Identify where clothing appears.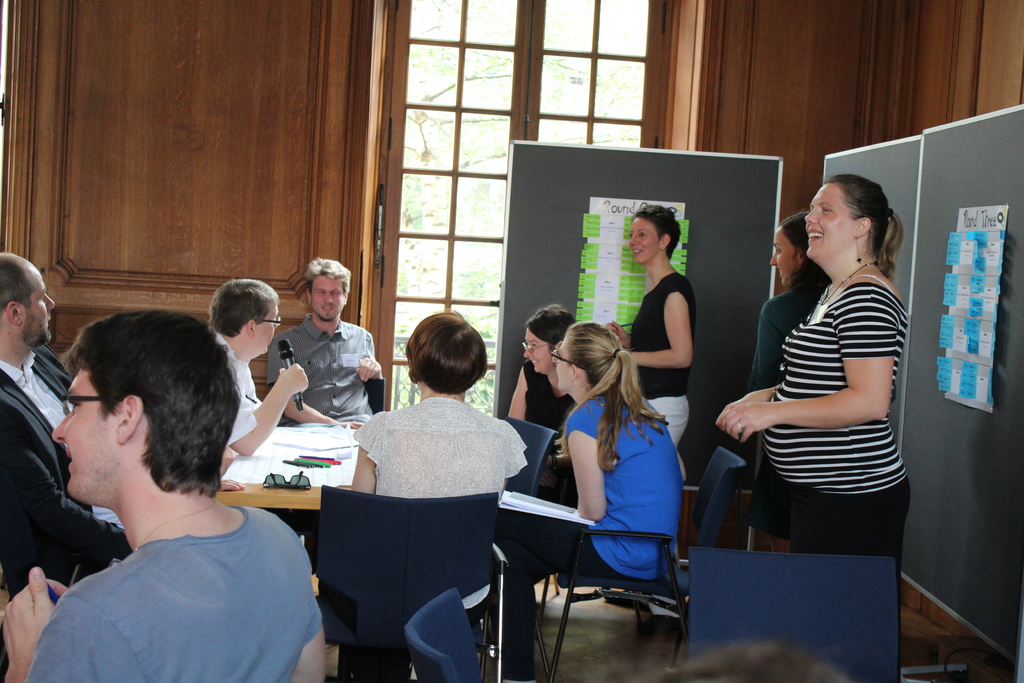
Appears at Rect(24, 507, 321, 682).
